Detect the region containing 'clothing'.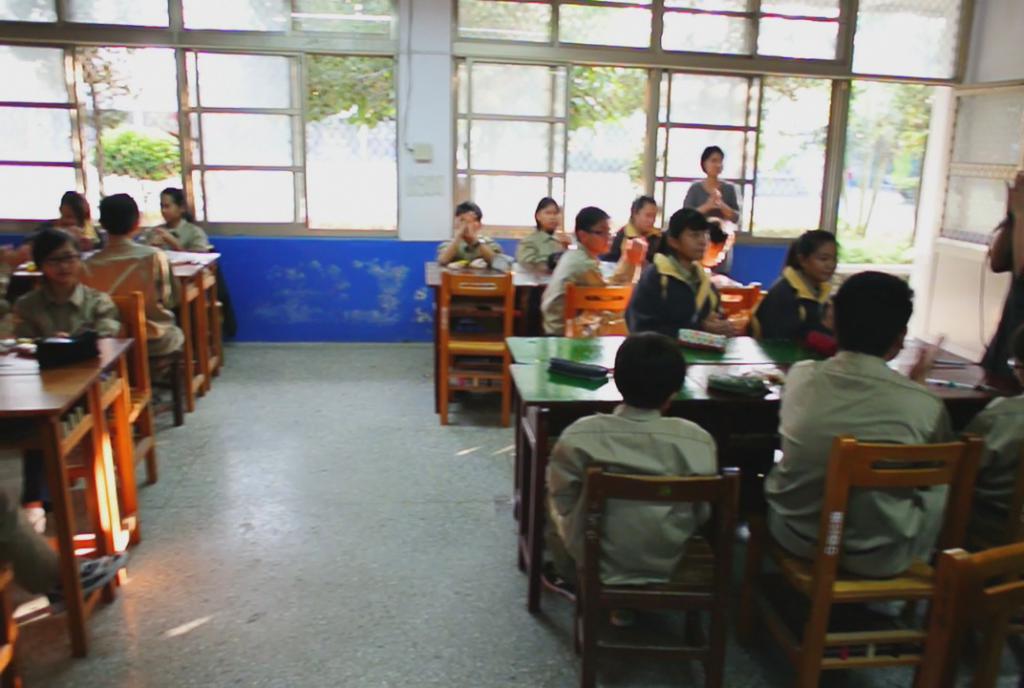
detection(0, 275, 134, 513).
